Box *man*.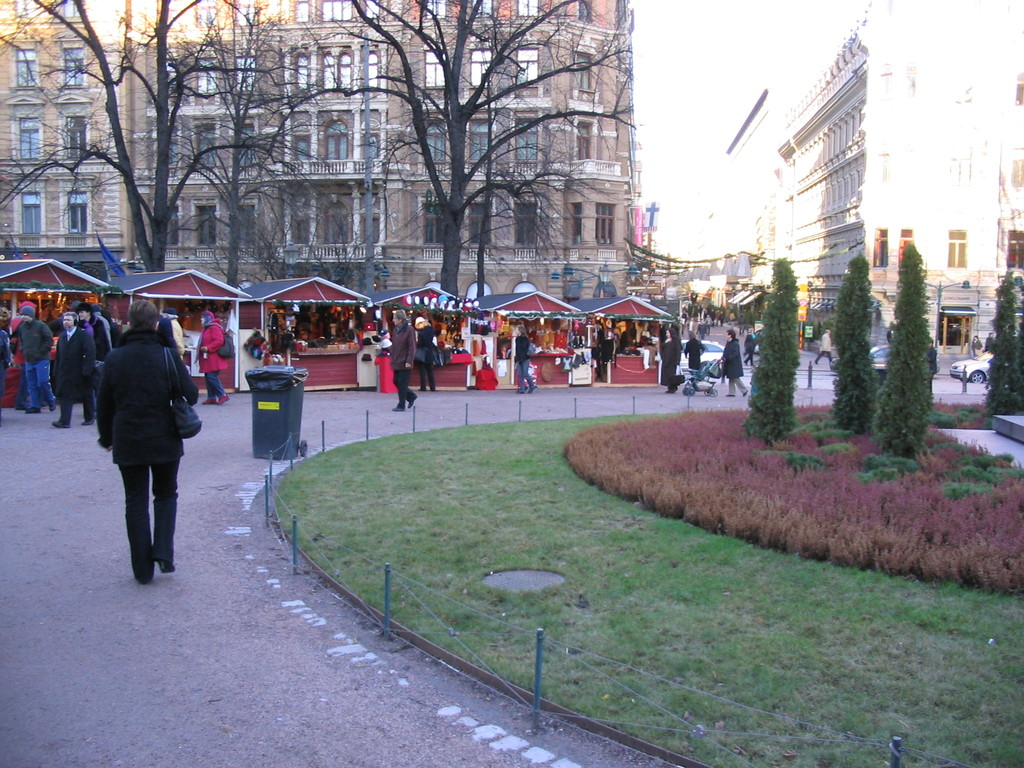
x1=385 y1=308 x2=424 y2=412.
